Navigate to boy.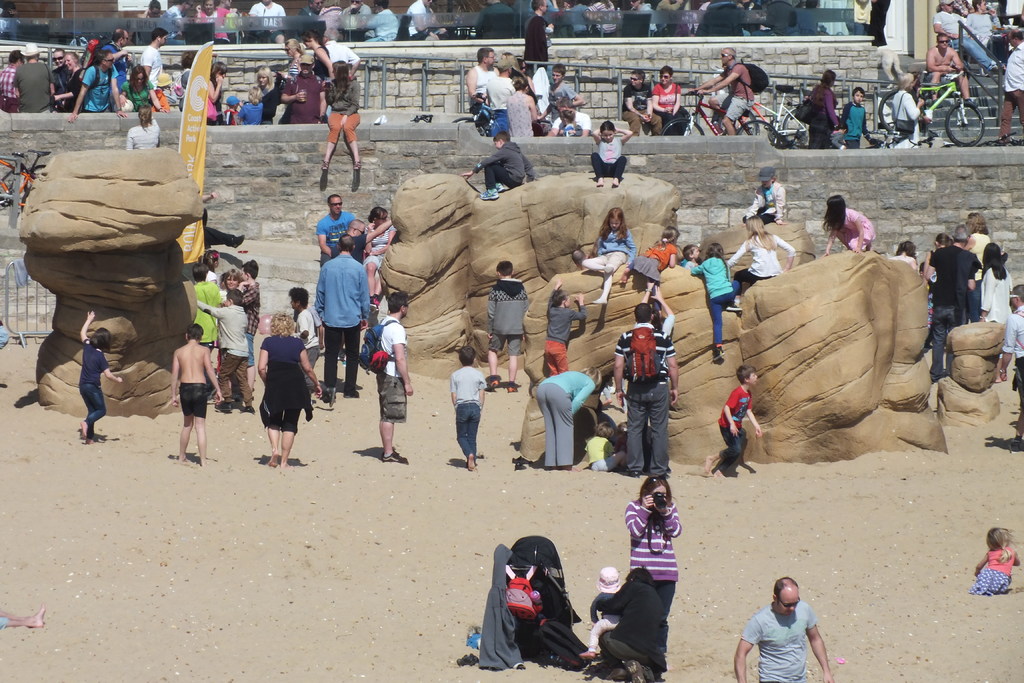
Navigation target: bbox=[574, 250, 586, 270].
